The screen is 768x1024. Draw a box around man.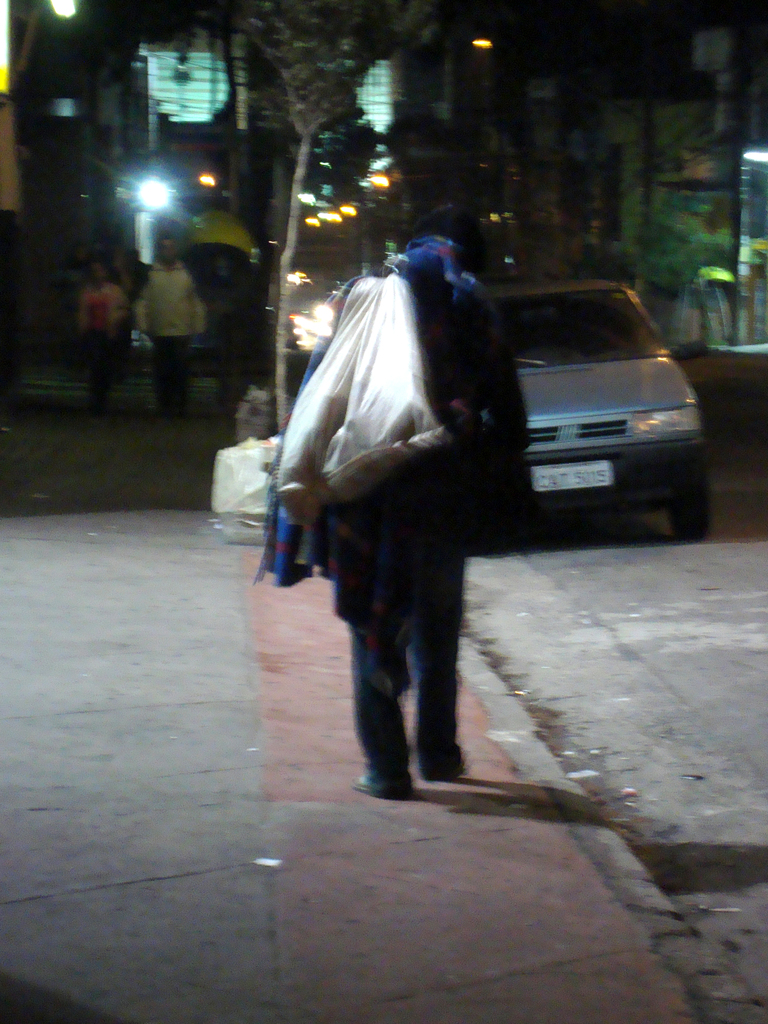
bbox=[257, 239, 554, 787].
